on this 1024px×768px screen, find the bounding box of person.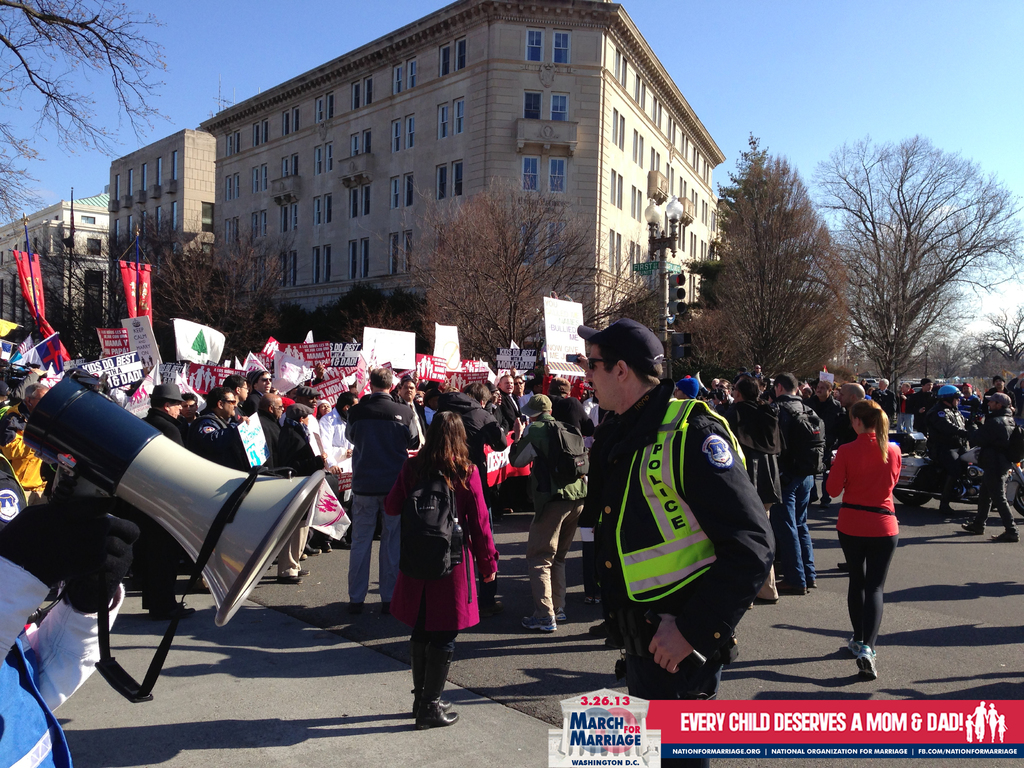
Bounding box: BBox(501, 388, 592, 637).
